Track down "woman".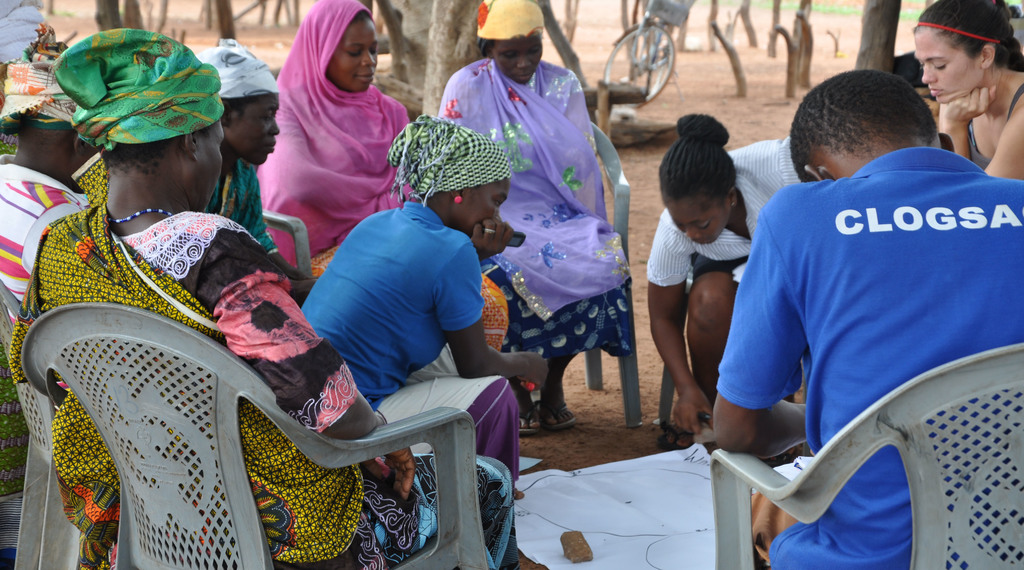
Tracked to box=[198, 40, 308, 281].
